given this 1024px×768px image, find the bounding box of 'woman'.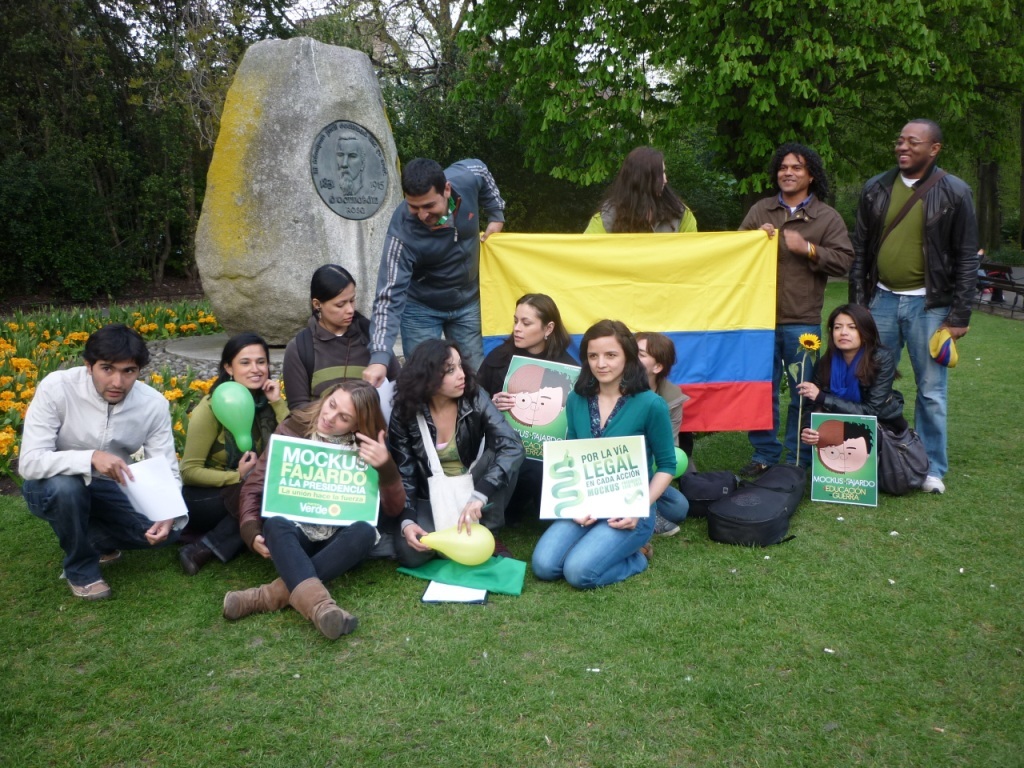
474,291,581,518.
